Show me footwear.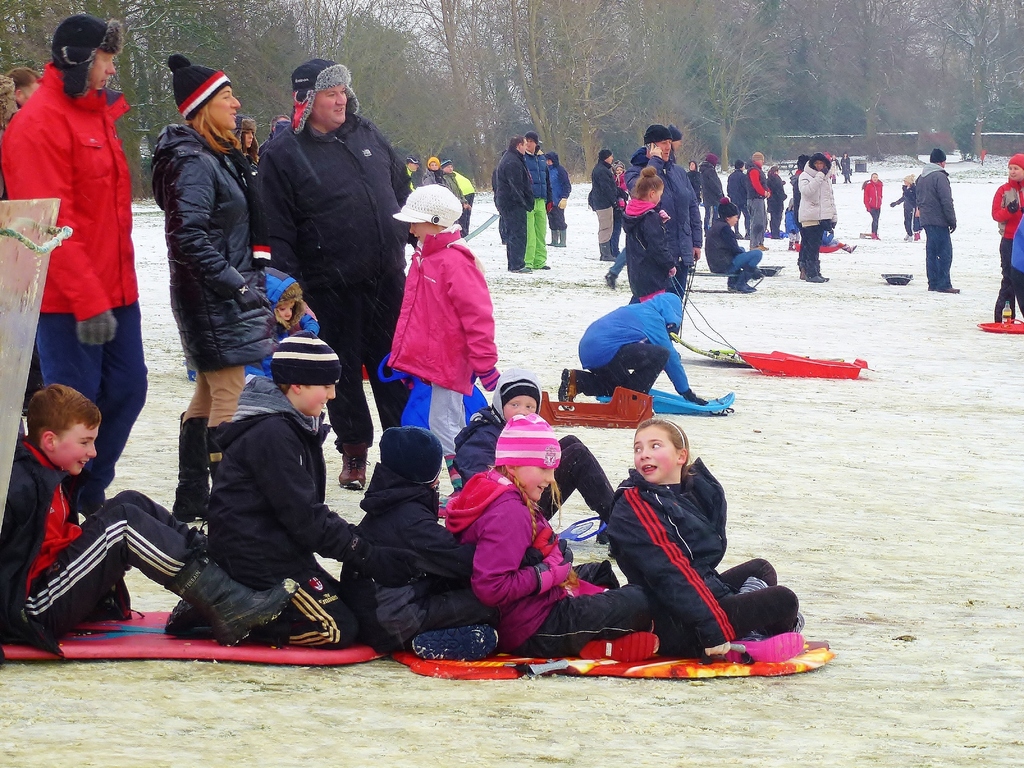
footwear is here: 337, 439, 369, 488.
